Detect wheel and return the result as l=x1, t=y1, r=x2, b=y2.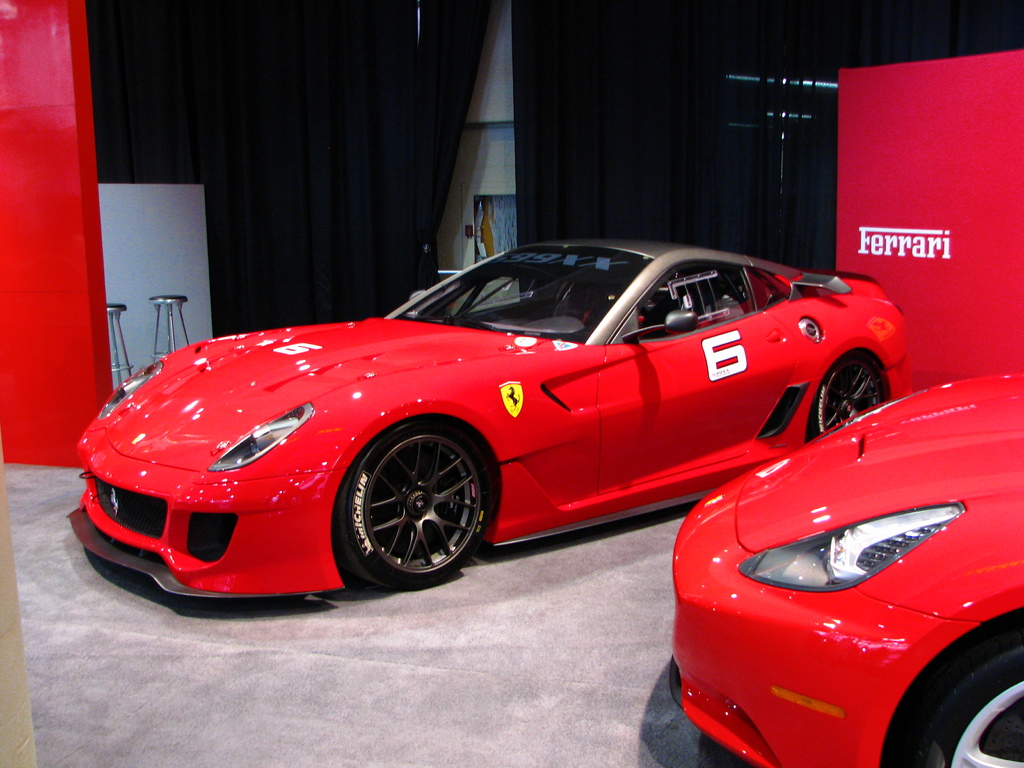
l=806, t=355, r=889, b=437.
